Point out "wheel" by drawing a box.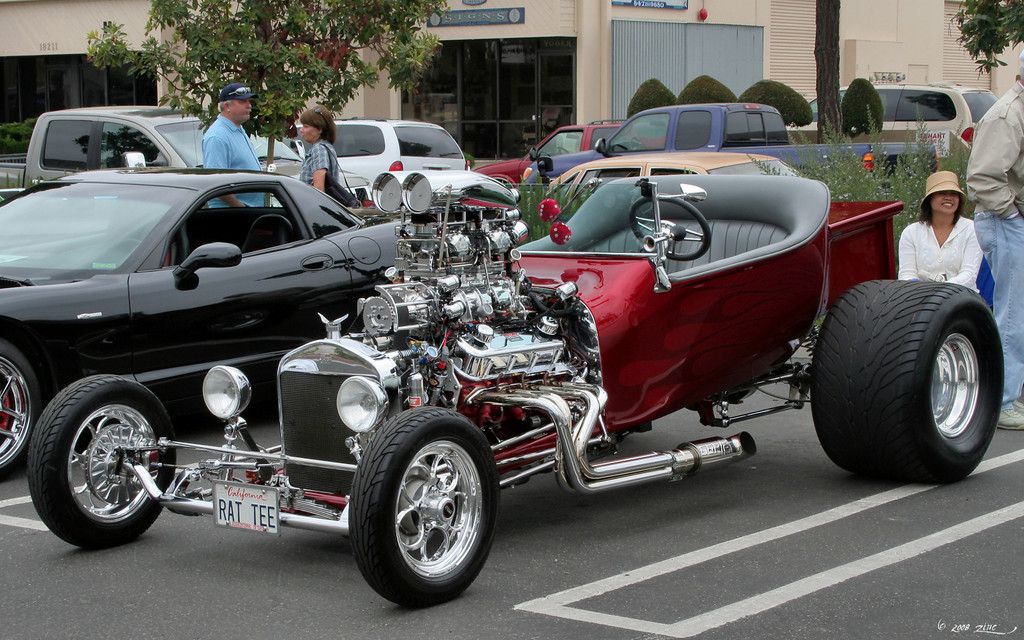
select_region(810, 278, 1005, 486).
